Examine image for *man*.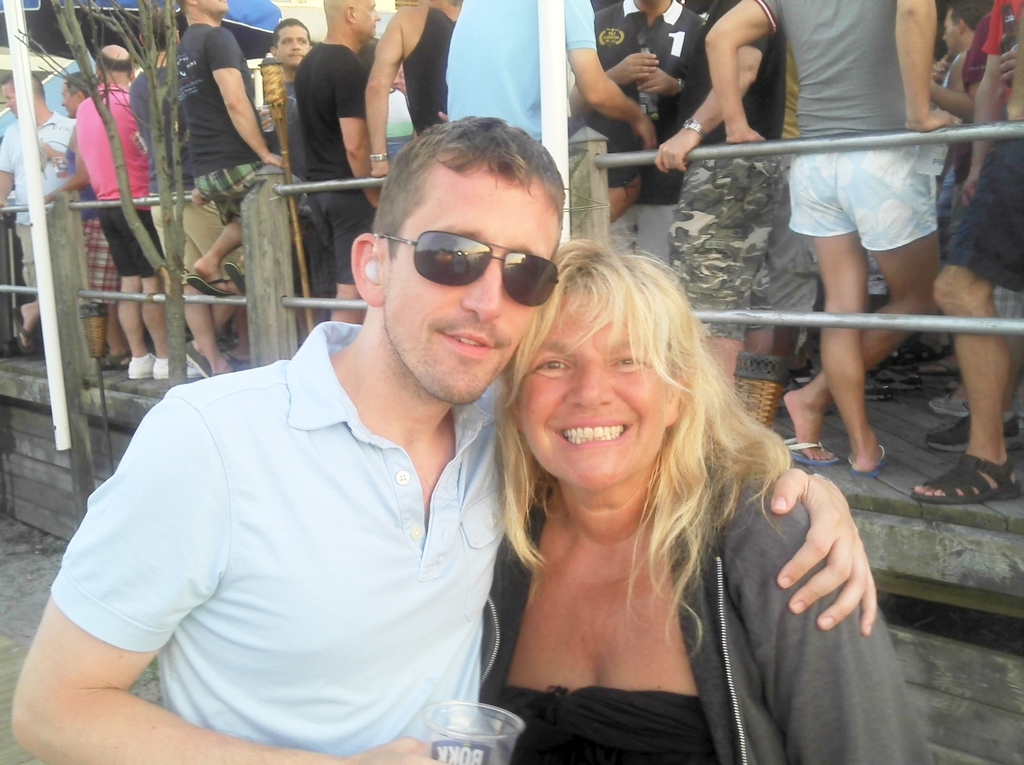
Examination result: (left=699, top=0, right=948, bottom=475).
